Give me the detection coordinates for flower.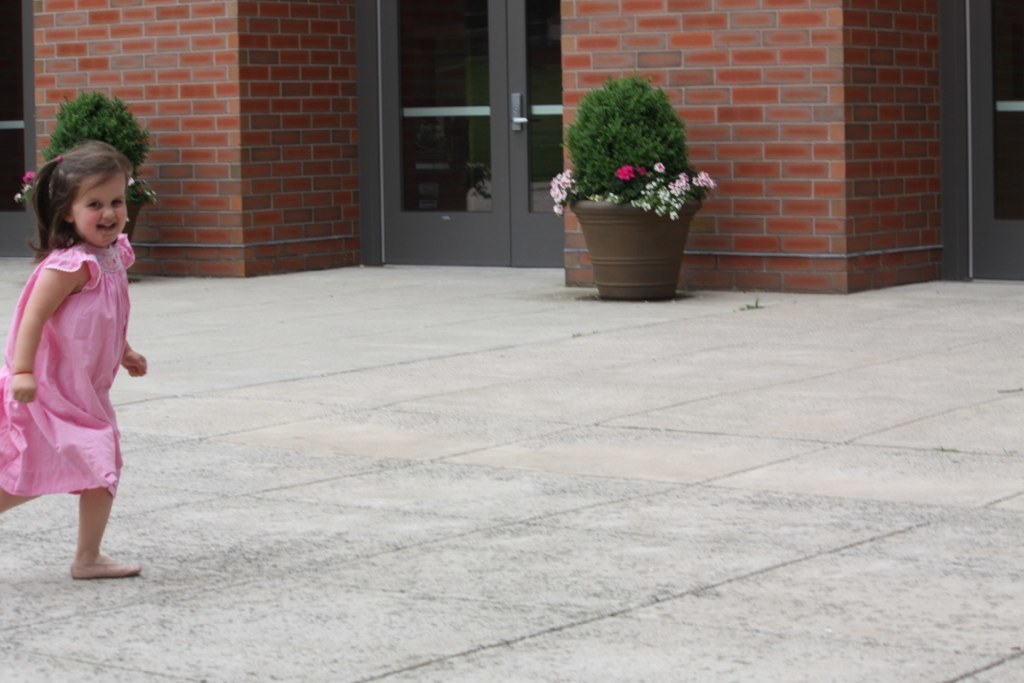
l=616, t=163, r=637, b=182.
